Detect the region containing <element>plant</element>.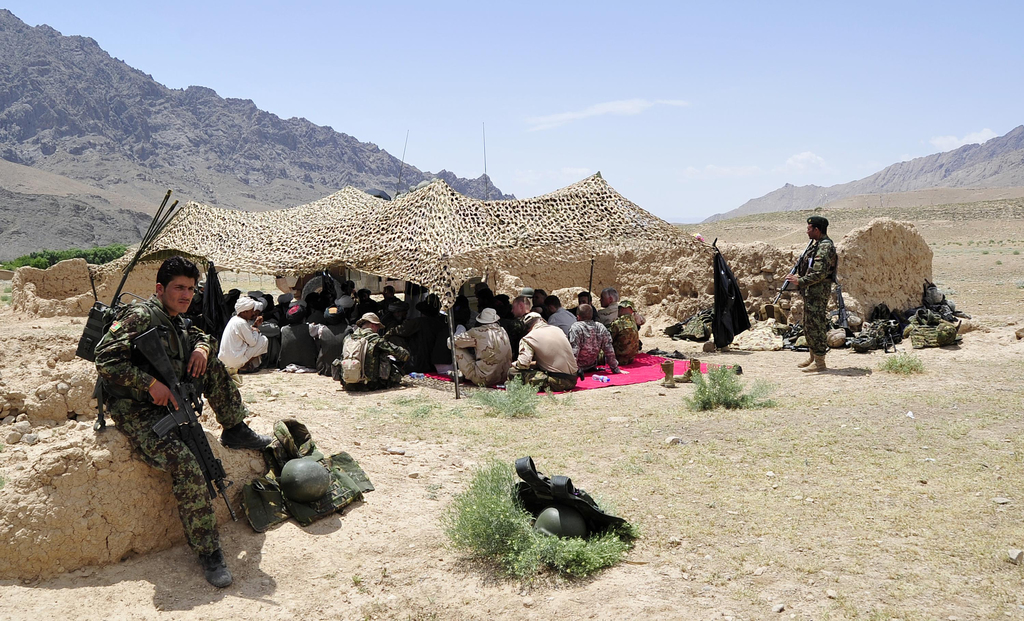
877/345/927/378.
